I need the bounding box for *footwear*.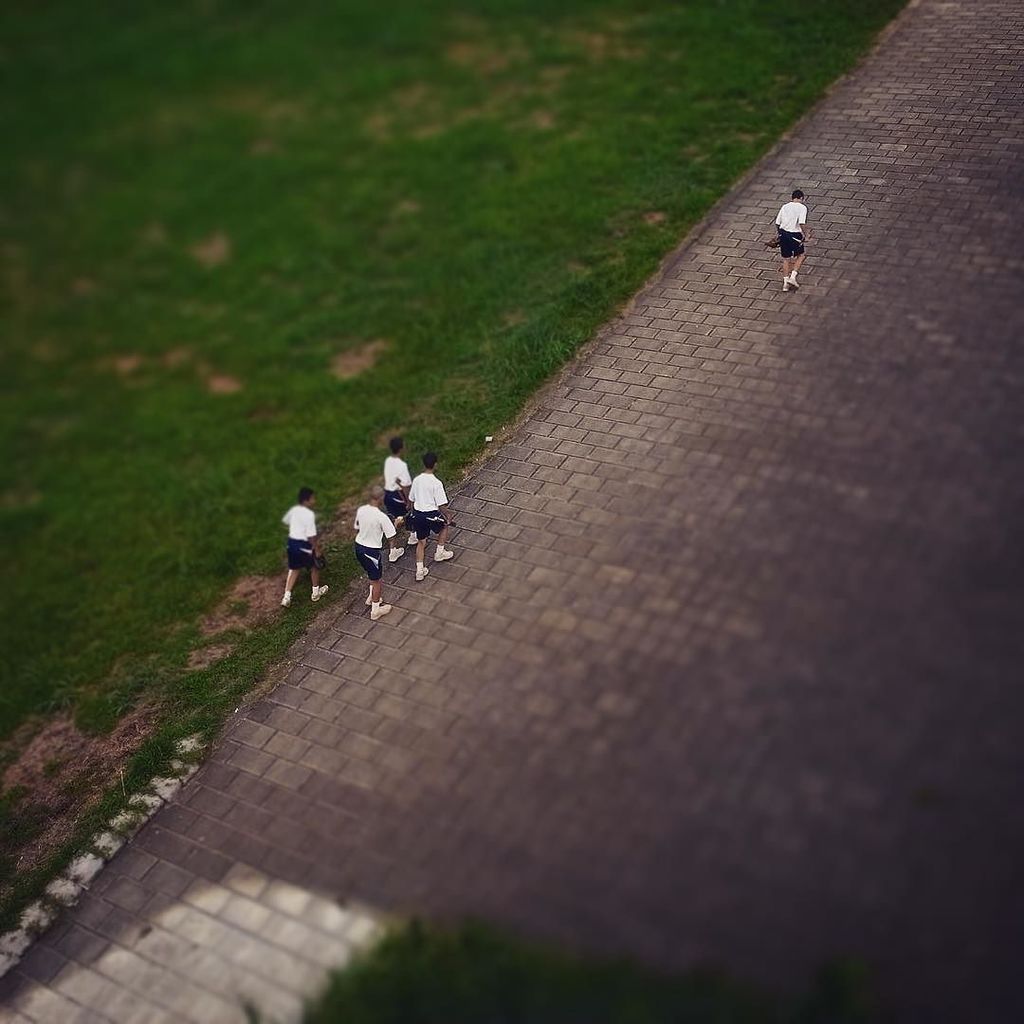
Here it is: box=[786, 276, 796, 290].
